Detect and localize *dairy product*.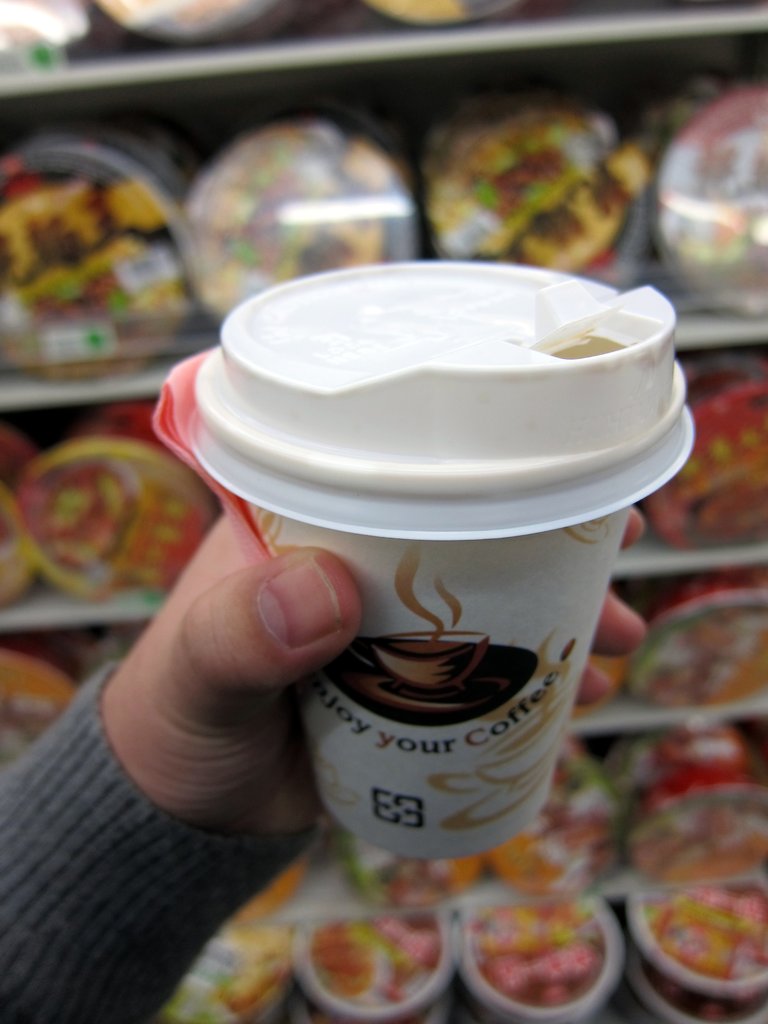
Localized at x1=651, y1=378, x2=767, y2=543.
